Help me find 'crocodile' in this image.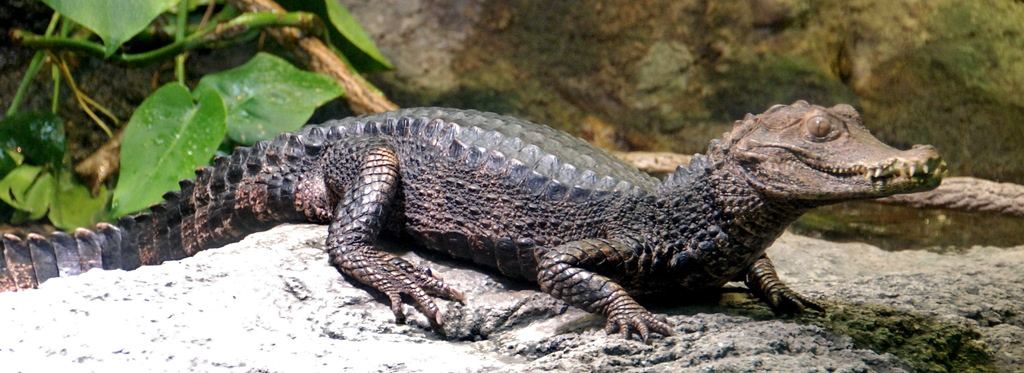
Found it: (left=0, top=98, right=946, bottom=329).
